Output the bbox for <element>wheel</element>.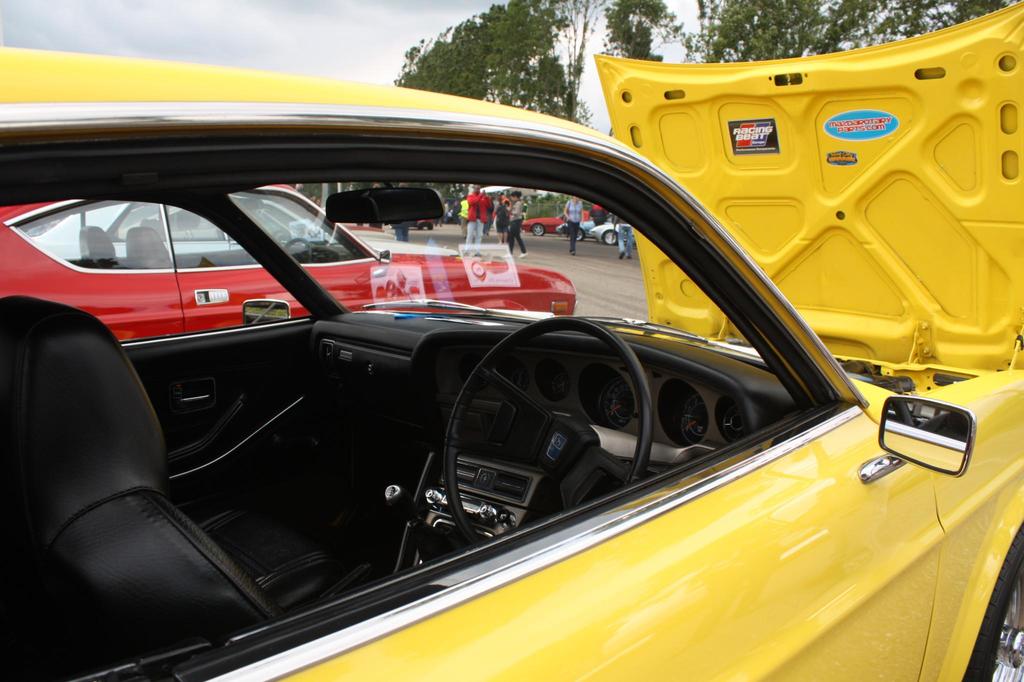
531 223 544 234.
